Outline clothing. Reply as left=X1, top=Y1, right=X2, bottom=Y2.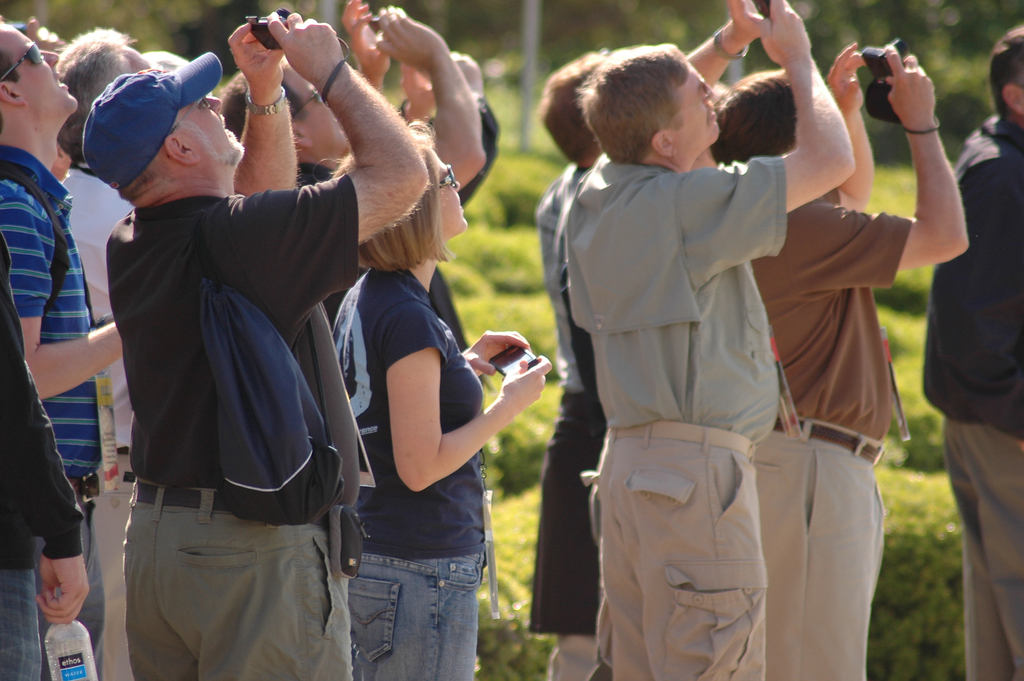
left=0, top=247, right=88, bottom=680.
